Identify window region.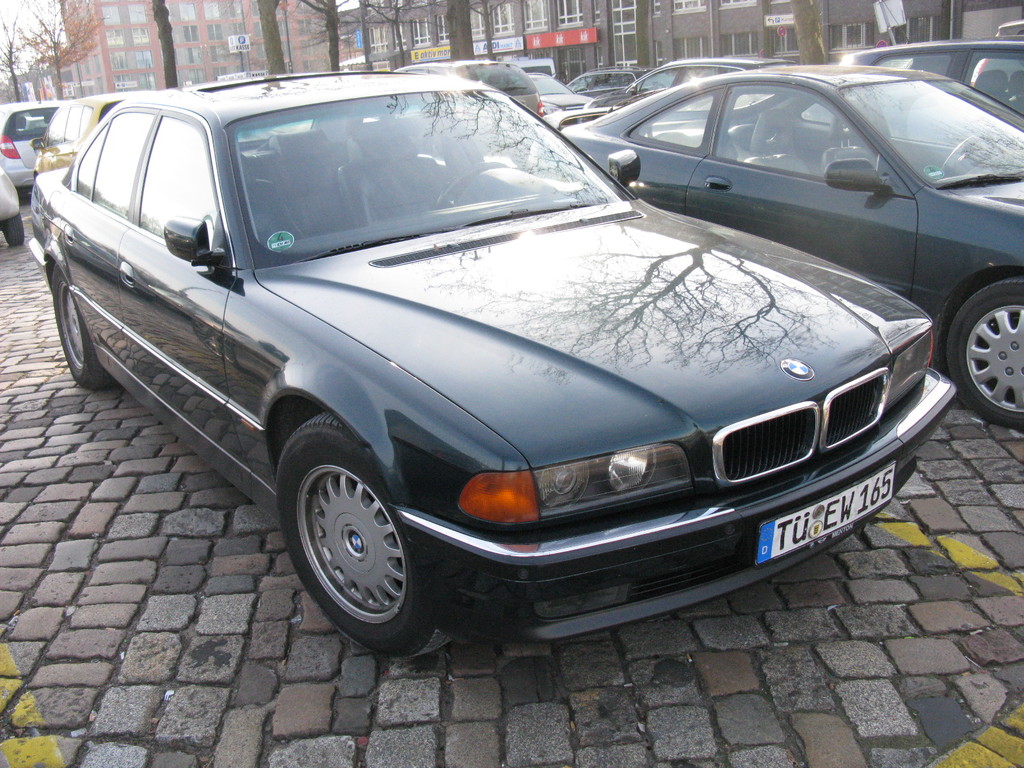
Region: locate(128, 4, 145, 23).
